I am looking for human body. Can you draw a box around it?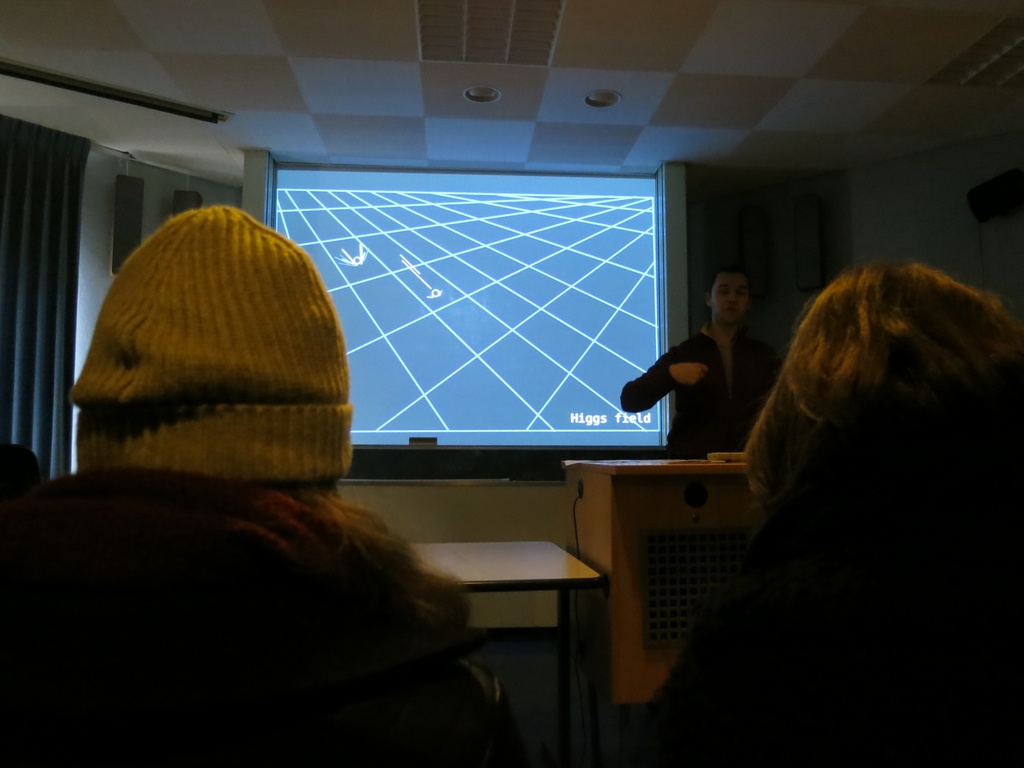
Sure, the bounding box is left=627, top=271, right=778, bottom=468.
